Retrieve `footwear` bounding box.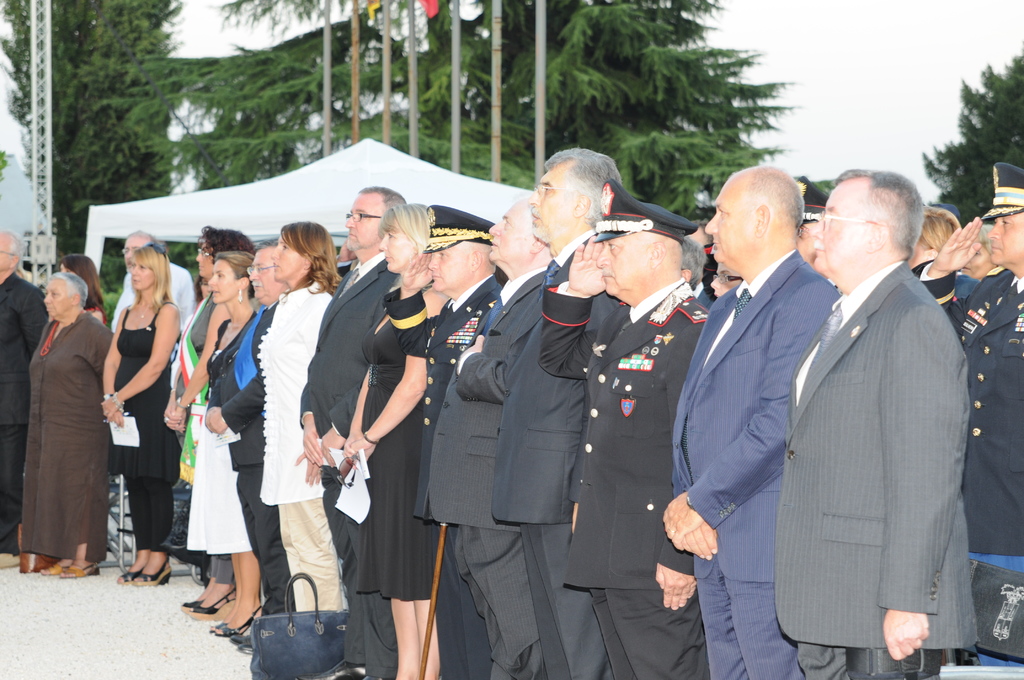
Bounding box: <region>120, 553, 143, 583</region>.
